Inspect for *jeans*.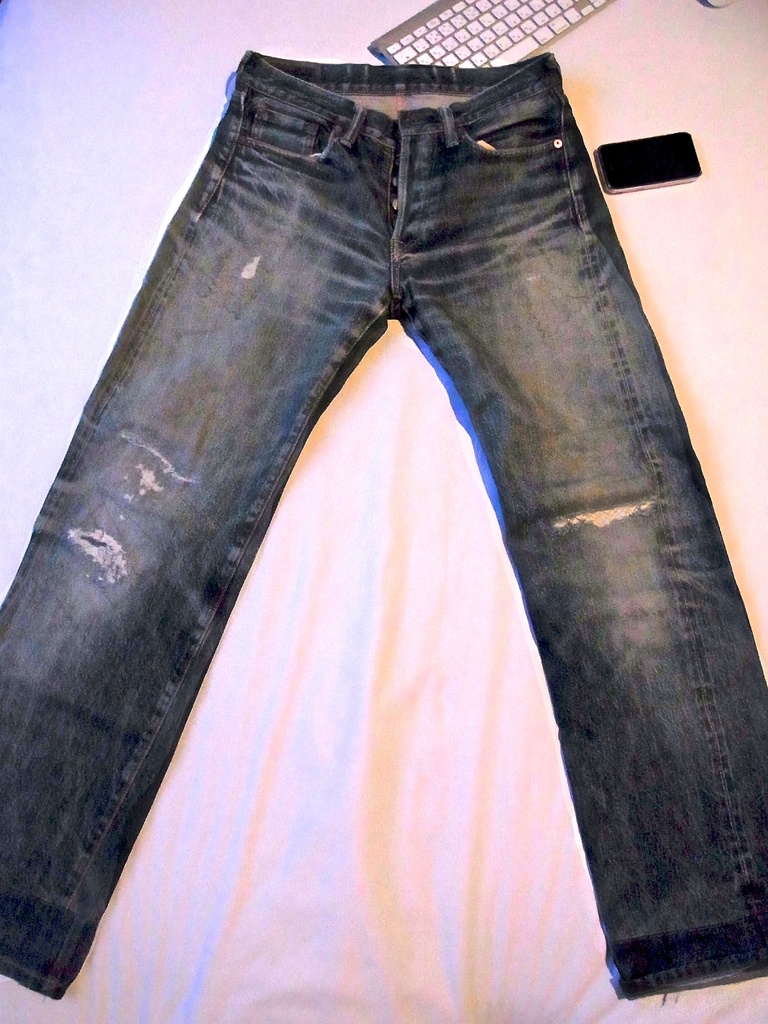
Inspection: 0/50/767/1000.
